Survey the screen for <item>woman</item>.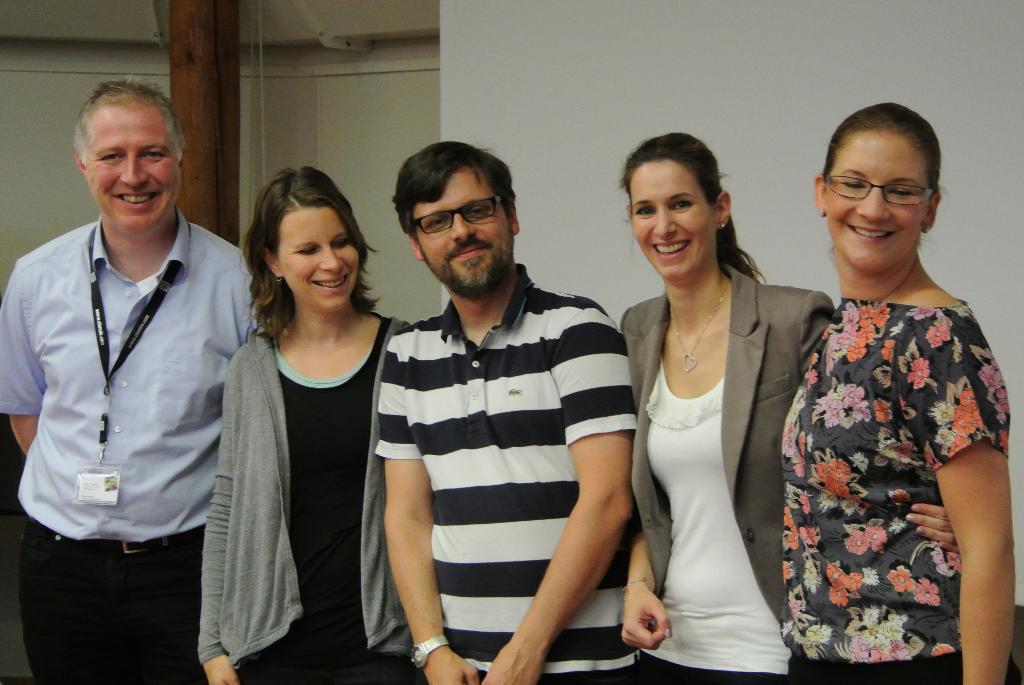
Survey found: {"left": 619, "top": 127, "right": 961, "bottom": 684}.
